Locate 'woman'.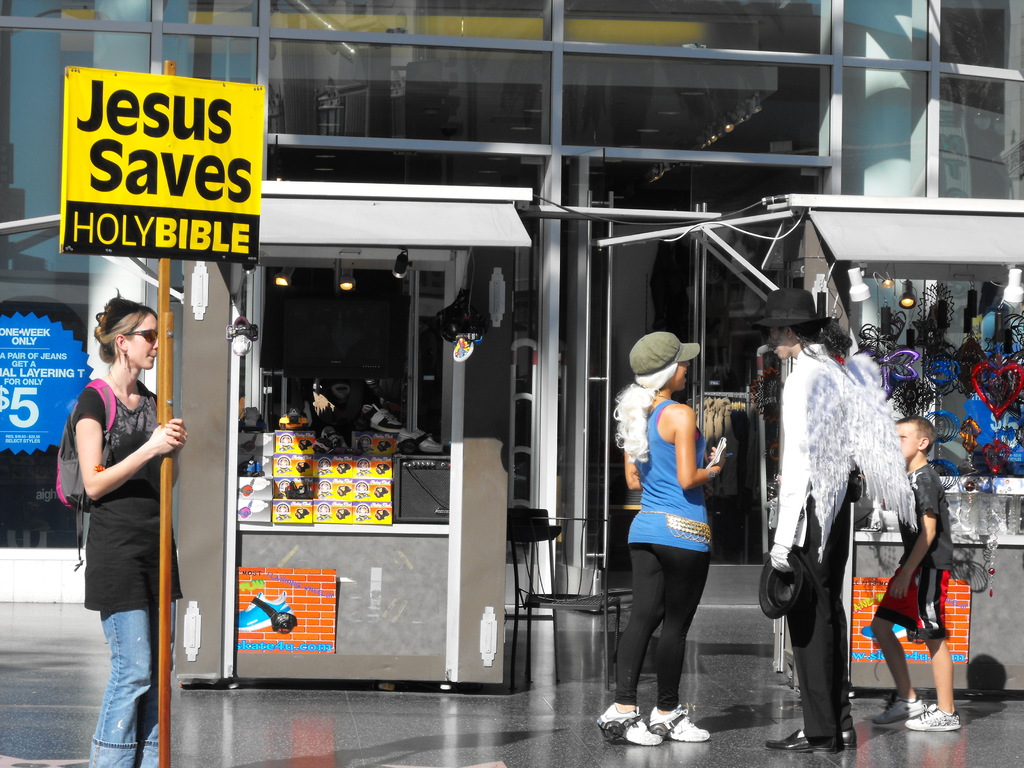
Bounding box: Rect(609, 321, 740, 721).
